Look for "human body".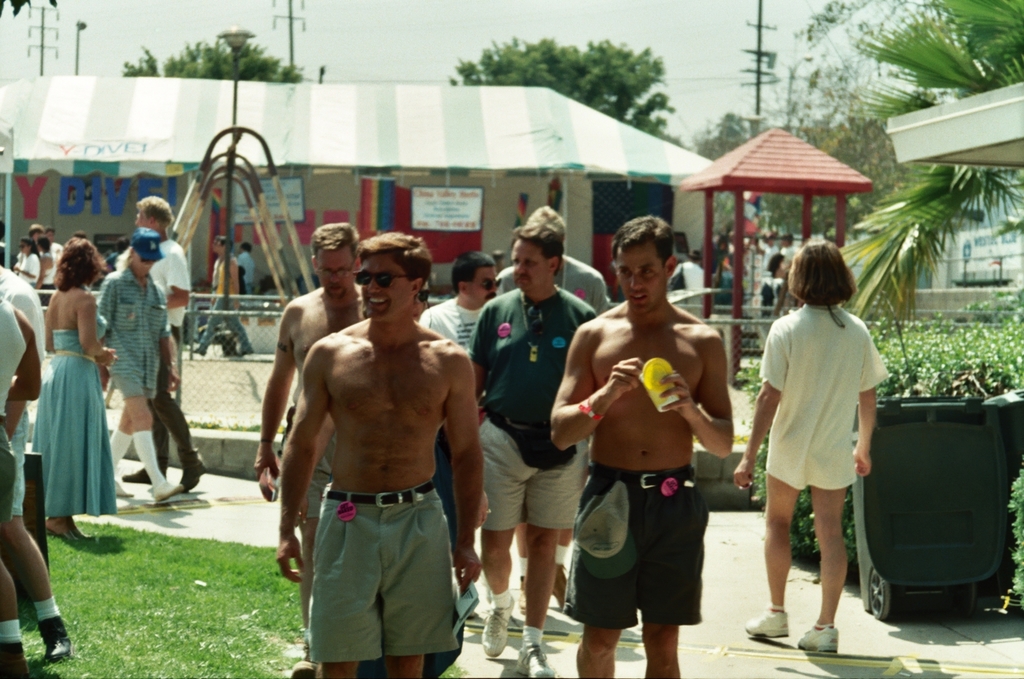
Found: 0/291/40/678.
